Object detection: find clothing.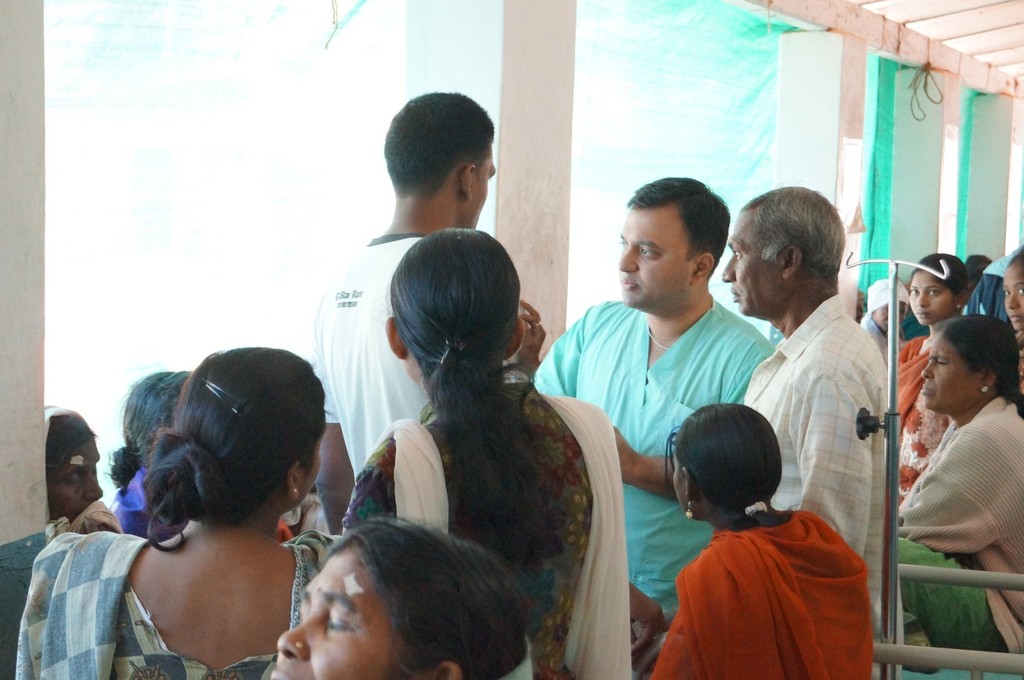
(left=893, top=398, right=1023, bottom=657).
